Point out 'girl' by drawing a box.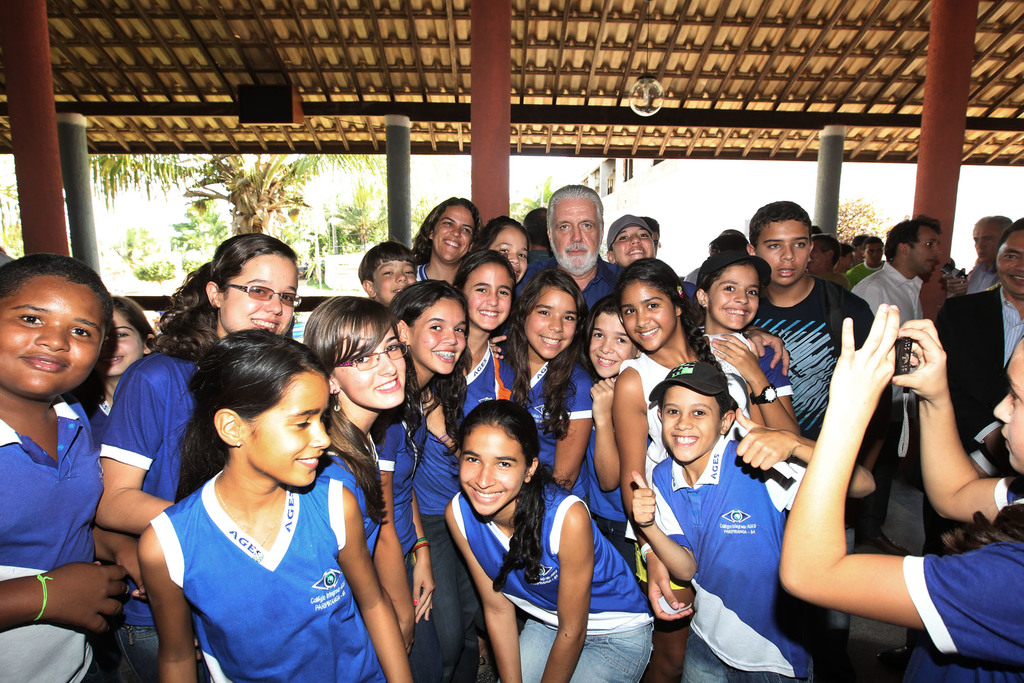
91,231,301,680.
